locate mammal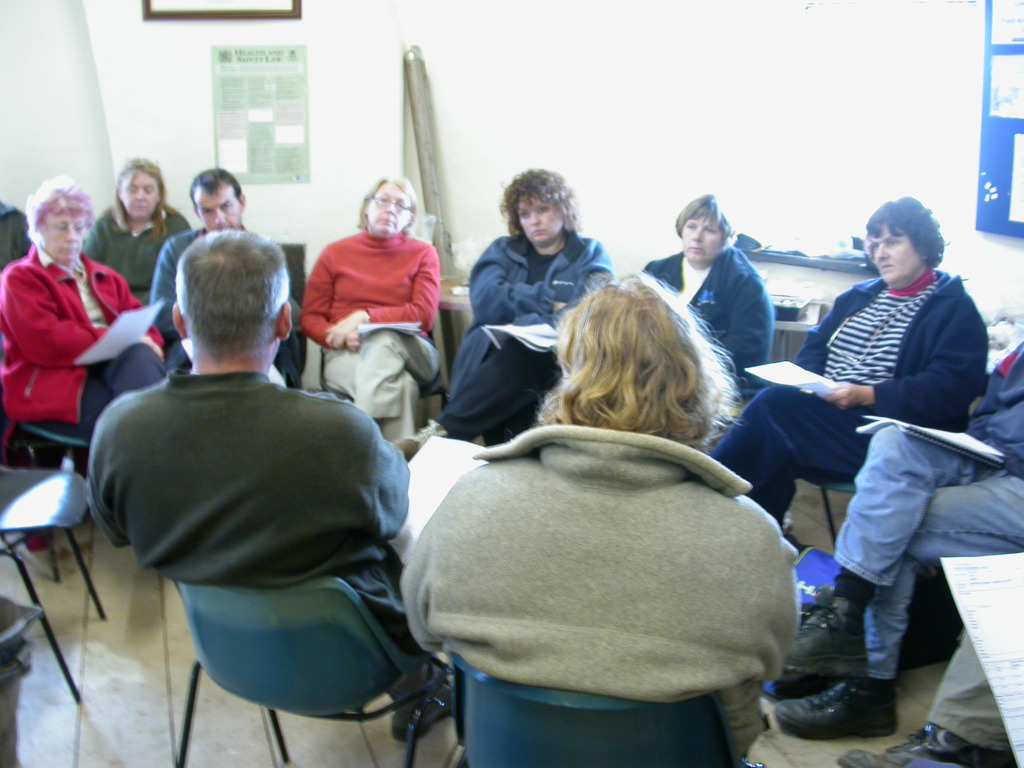
detection(81, 229, 461, 752)
